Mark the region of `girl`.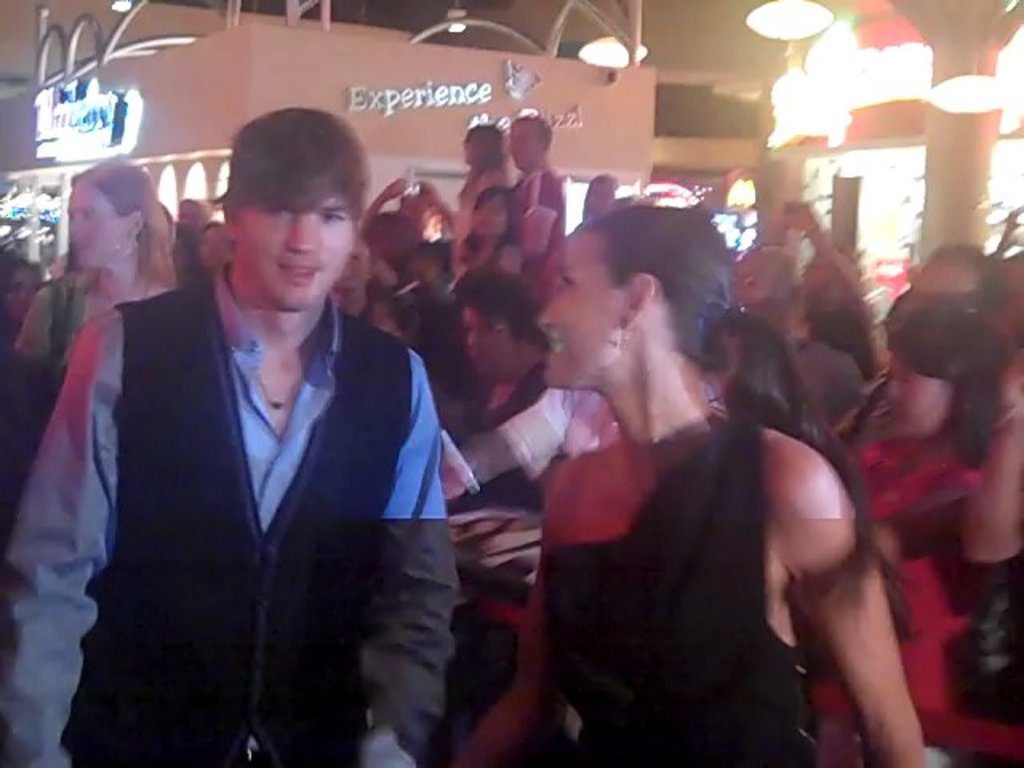
Region: 19,152,187,370.
